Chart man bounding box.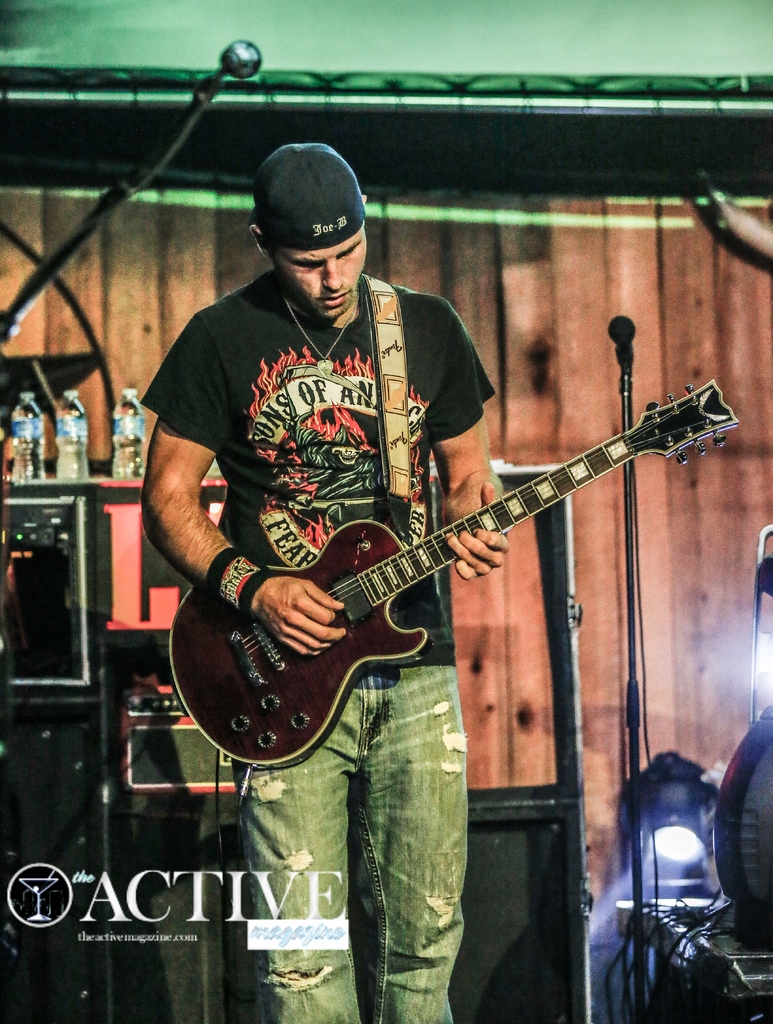
Charted: 146/131/706/873.
